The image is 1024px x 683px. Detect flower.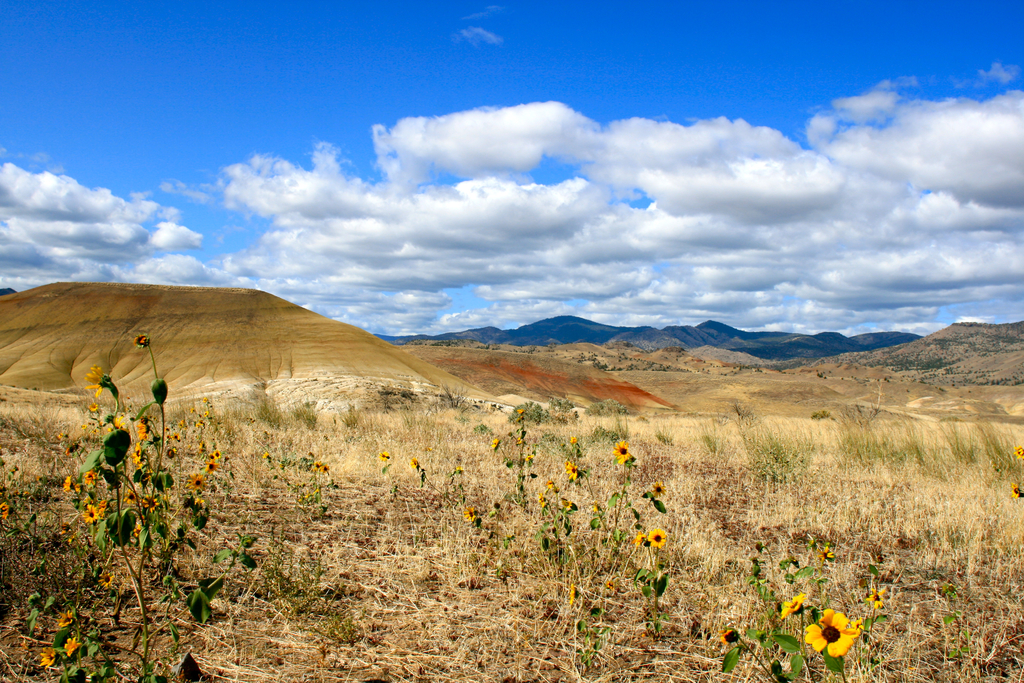
Detection: bbox=(790, 603, 871, 666).
